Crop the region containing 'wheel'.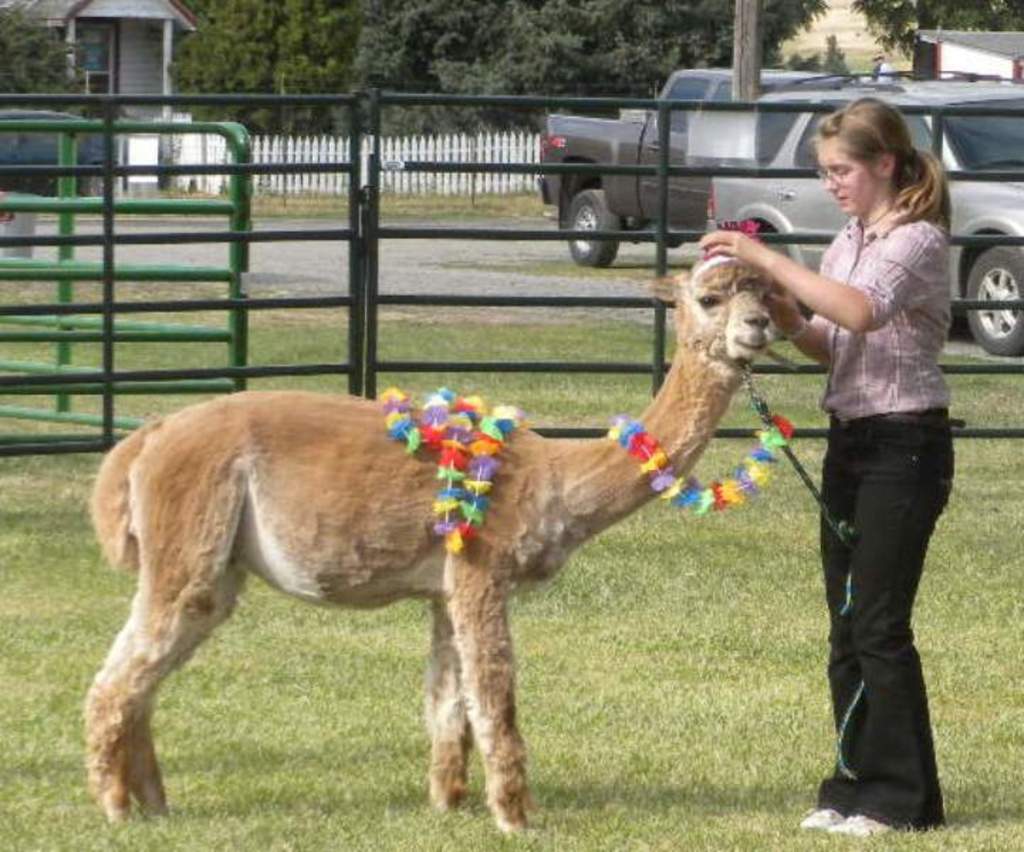
Crop region: x1=963 y1=237 x2=1023 y2=358.
